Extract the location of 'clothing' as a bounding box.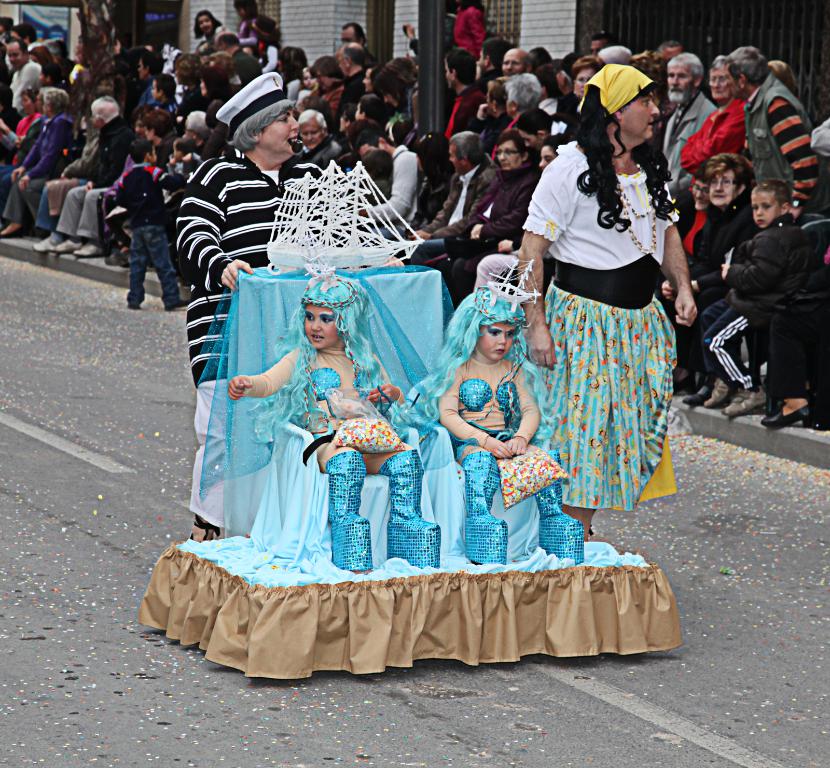
<region>437, 352, 535, 454</region>.
